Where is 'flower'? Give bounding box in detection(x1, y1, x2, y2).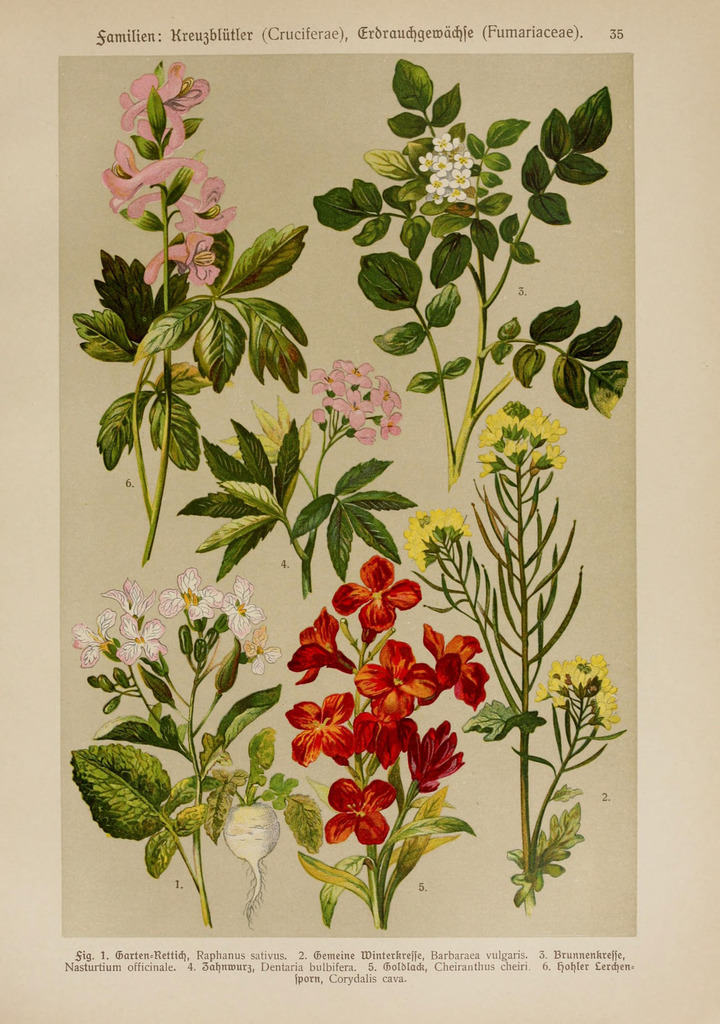
detection(322, 776, 405, 862).
